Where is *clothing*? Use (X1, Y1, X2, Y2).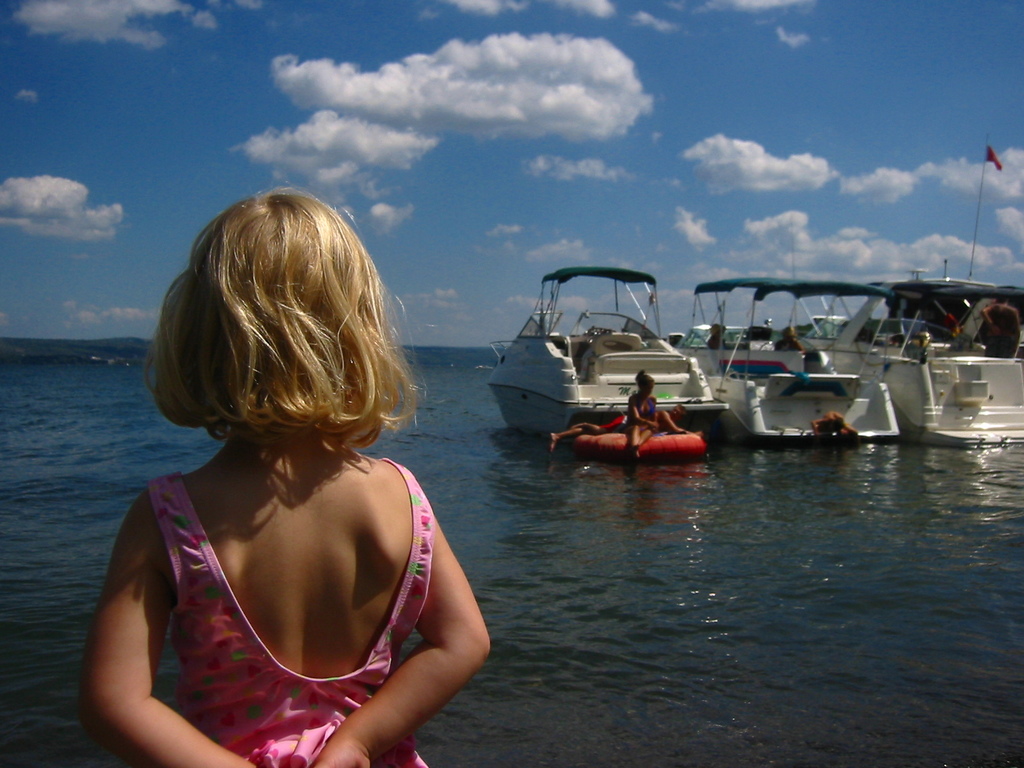
(106, 442, 451, 744).
